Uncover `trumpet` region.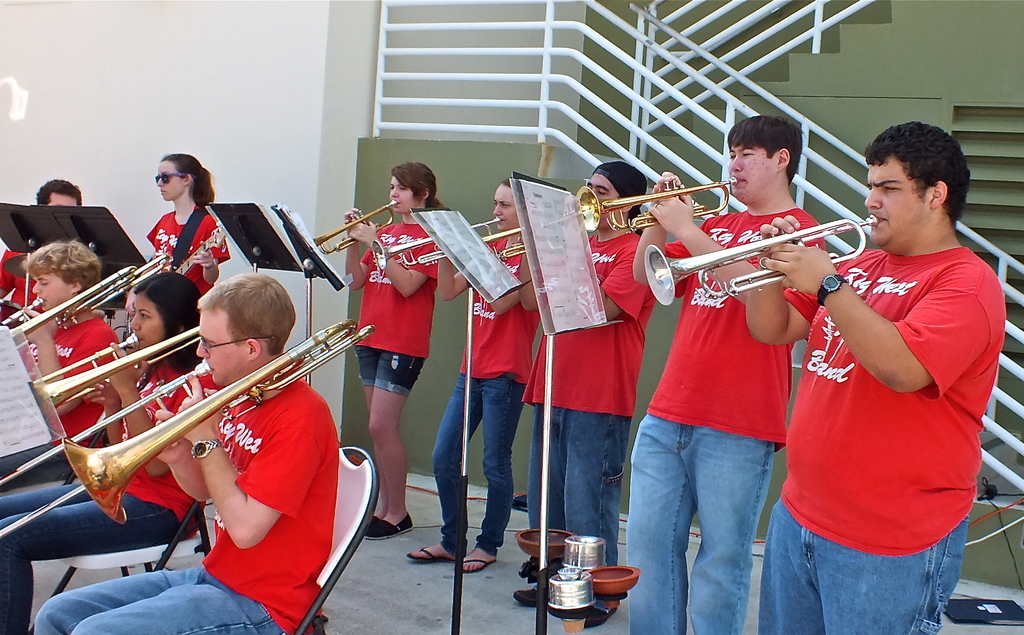
Uncovered: [480, 223, 532, 264].
